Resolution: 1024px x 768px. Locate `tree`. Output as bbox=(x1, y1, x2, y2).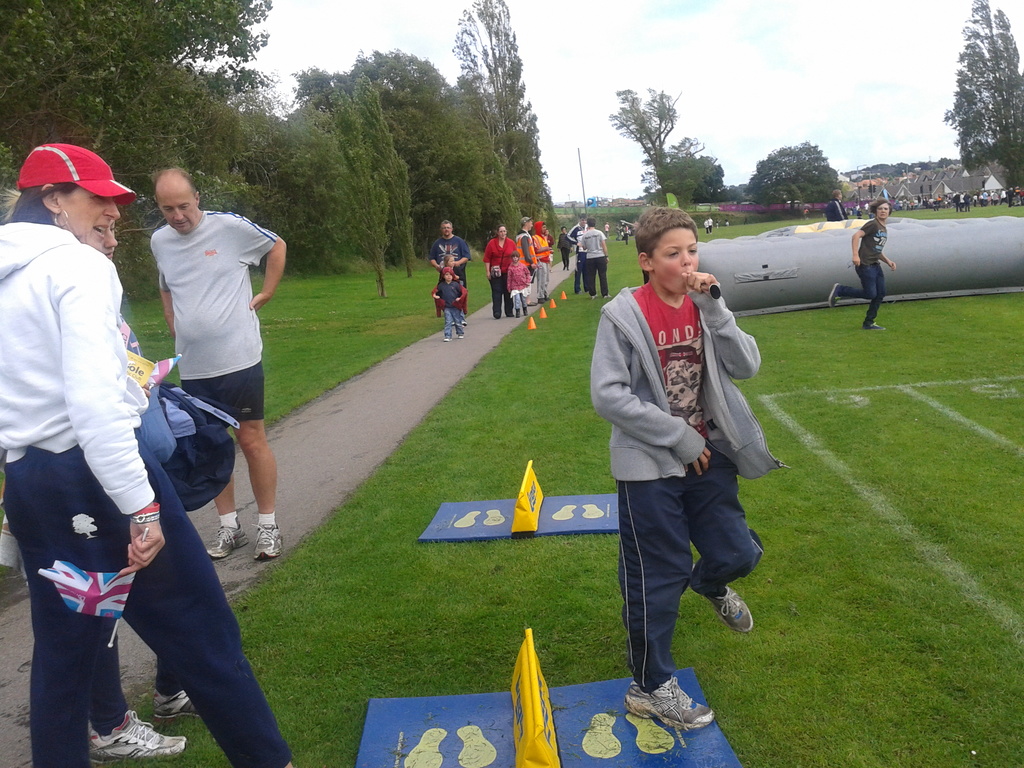
bbox=(604, 84, 685, 204).
